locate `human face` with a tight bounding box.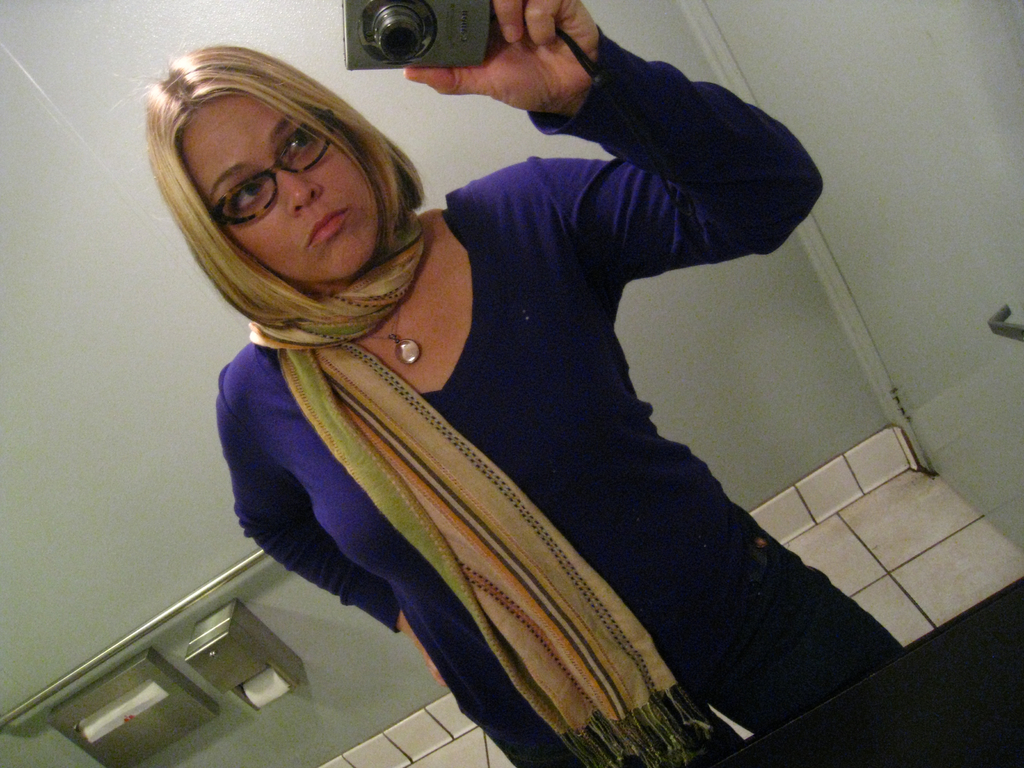
181/94/387/273.
